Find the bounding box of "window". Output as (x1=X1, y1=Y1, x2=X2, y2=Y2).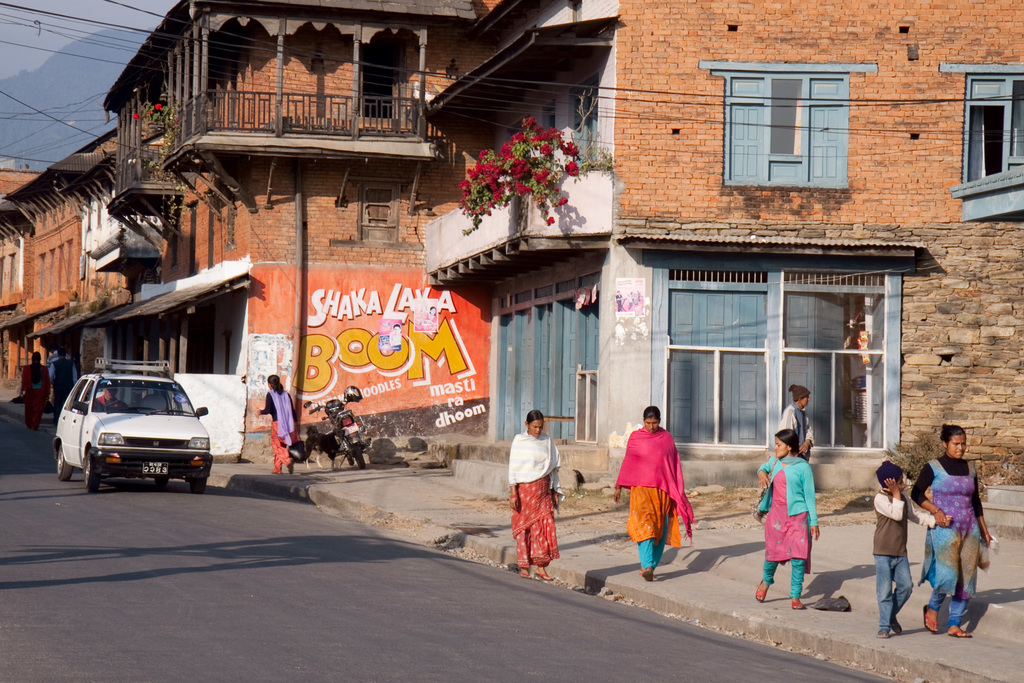
(x1=934, y1=63, x2=1023, y2=182).
